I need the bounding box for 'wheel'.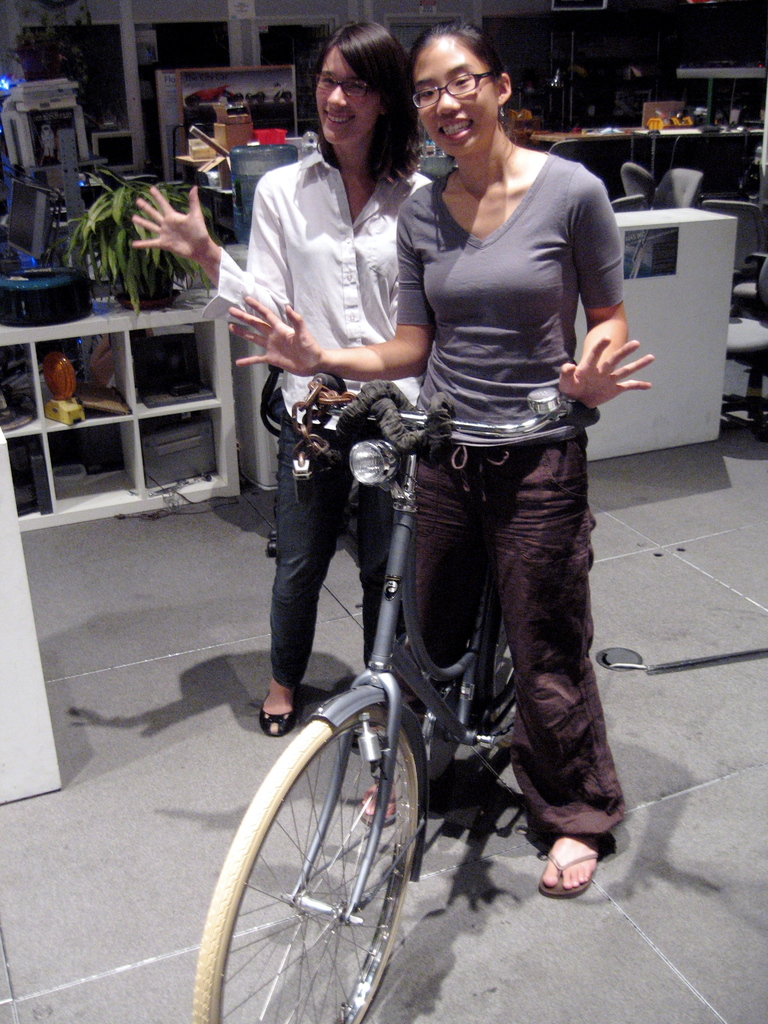
Here it is: locate(483, 599, 534, 742).
